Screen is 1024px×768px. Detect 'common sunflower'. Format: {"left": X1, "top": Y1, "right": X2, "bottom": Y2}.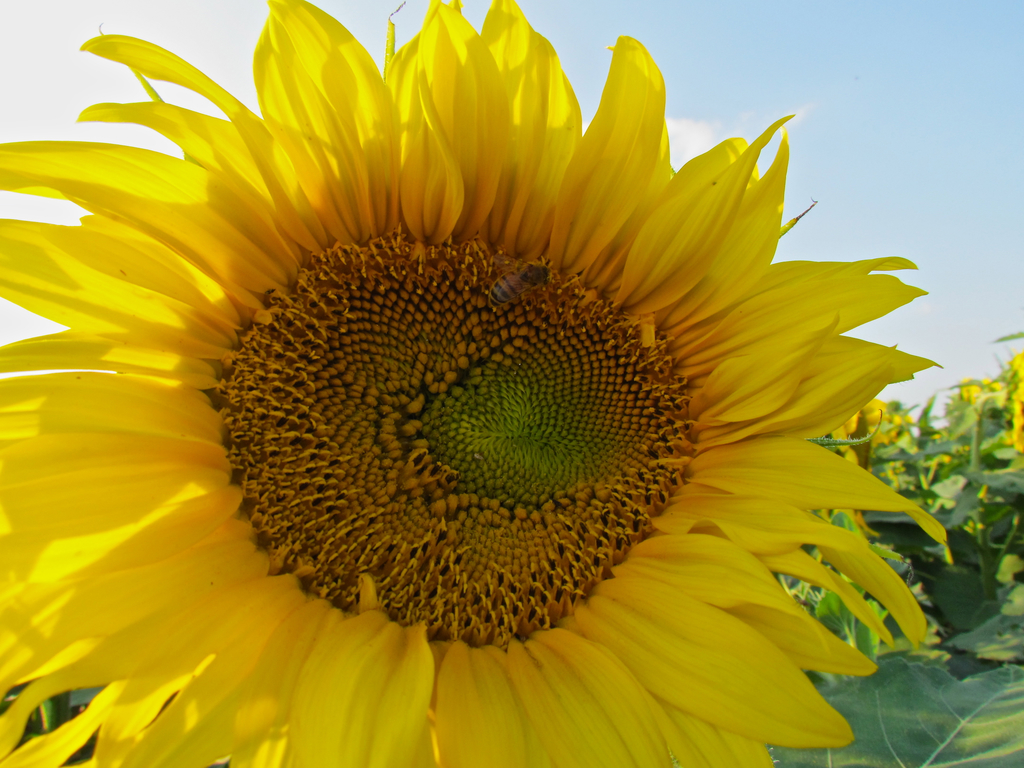
{"left": 0, "top": 0, "right": 950, "bottom": 767}.
